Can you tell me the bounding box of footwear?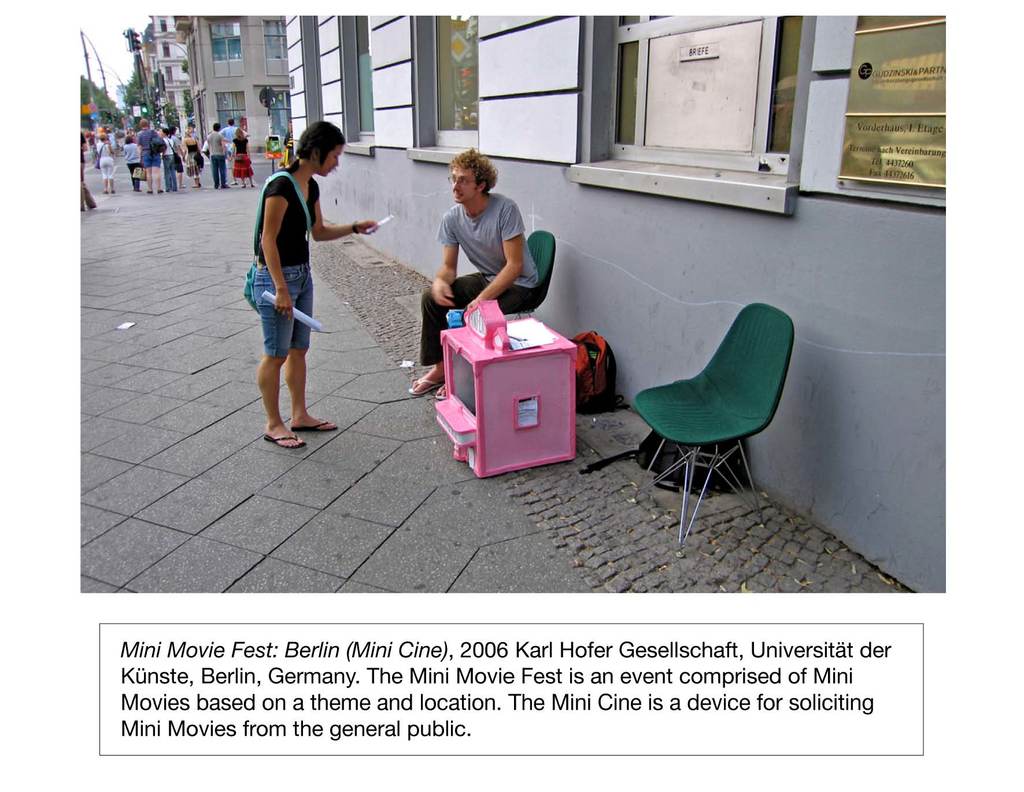
bbox=(433, 384, 447, 398).
